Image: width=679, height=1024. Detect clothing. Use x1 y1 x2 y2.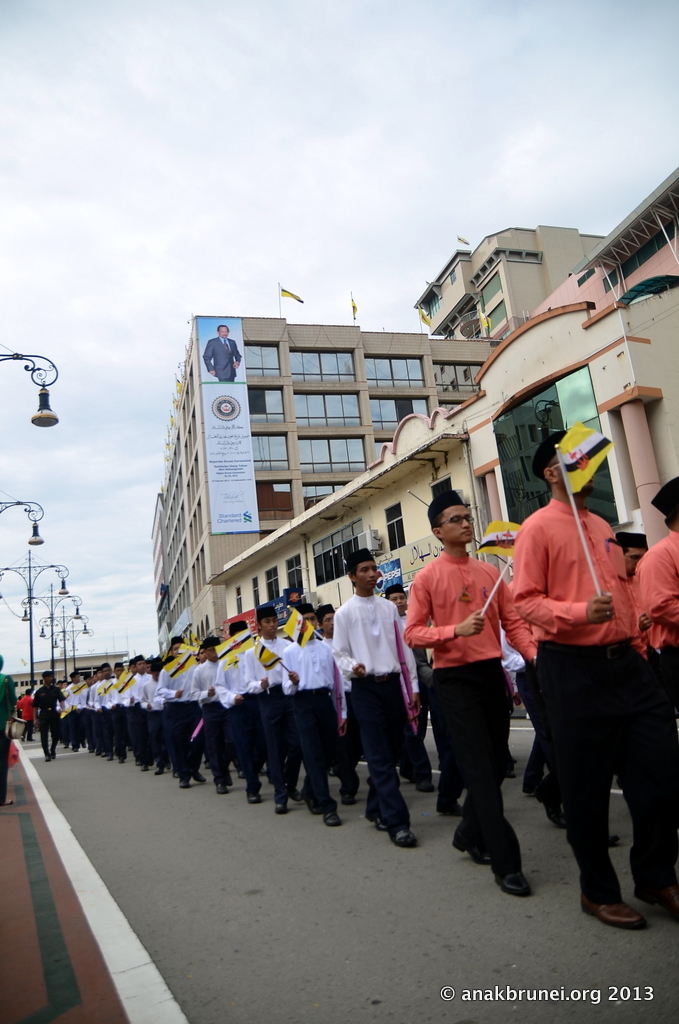
150 672 177 764.
